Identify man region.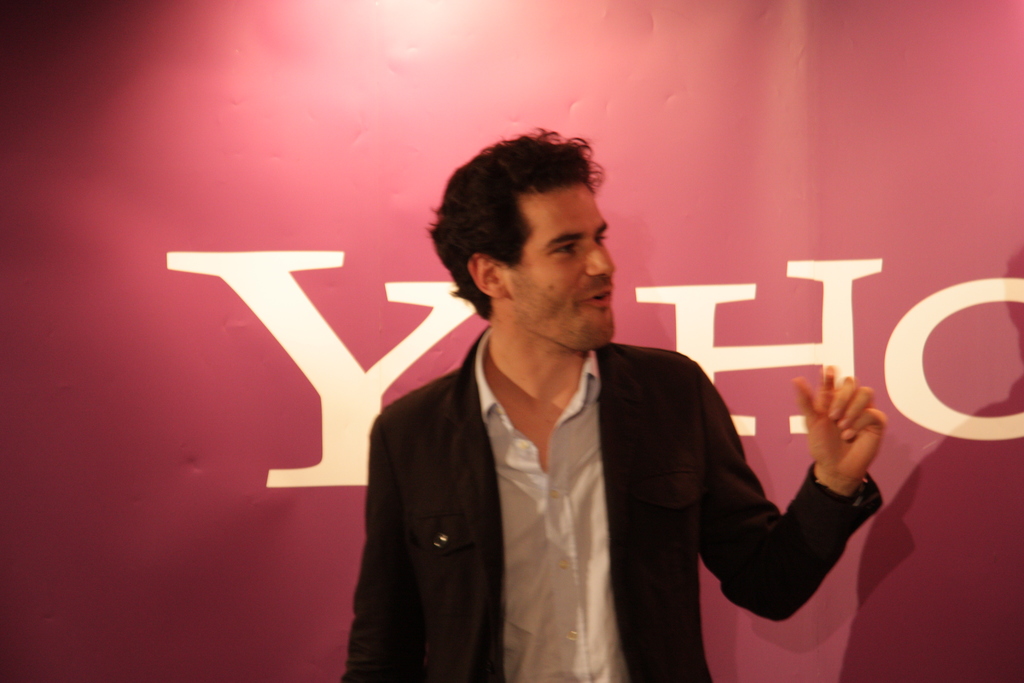
Region: (333, 133, 881, 682).
